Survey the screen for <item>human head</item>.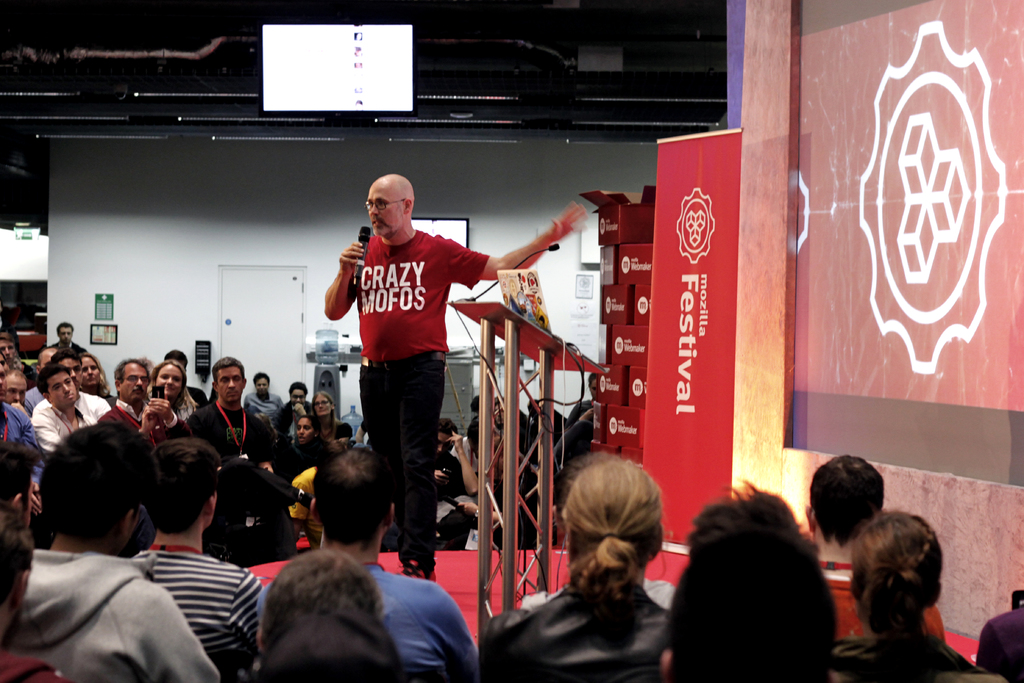
Survey found: select_region(310, 443, 400, 545).
